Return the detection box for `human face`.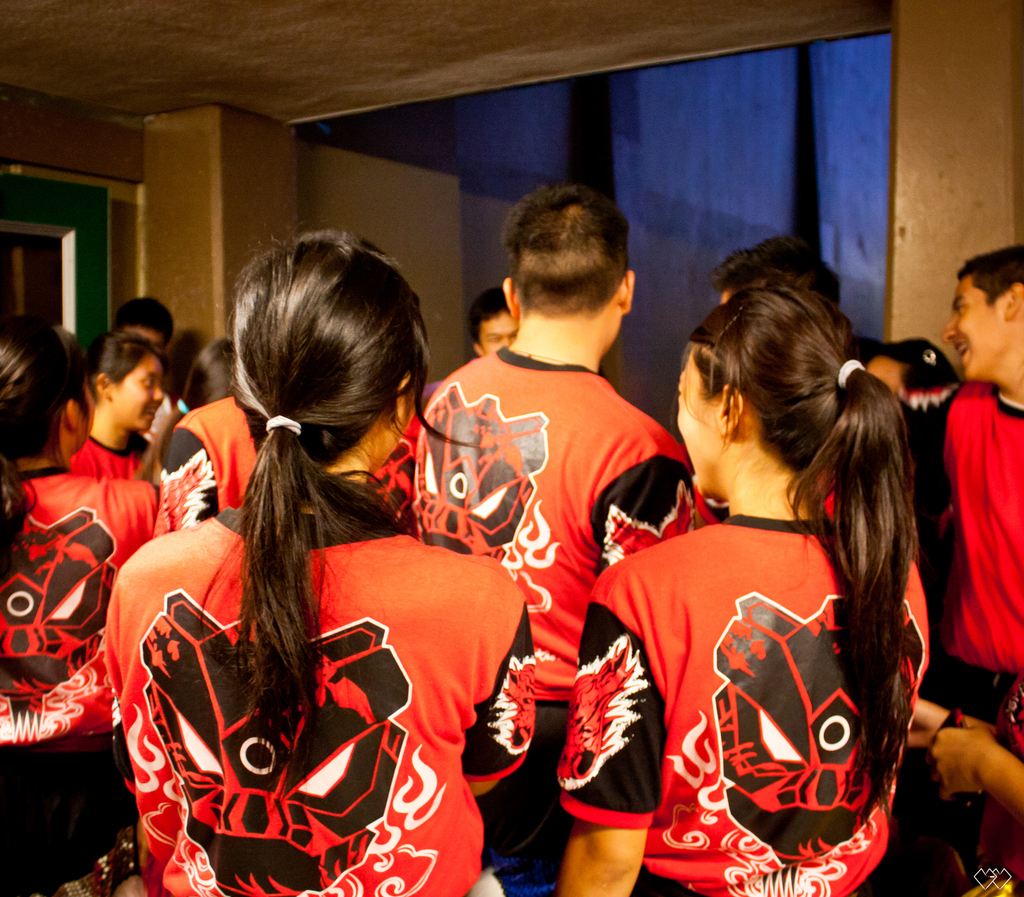
region(933, 270, 1020, 396).
